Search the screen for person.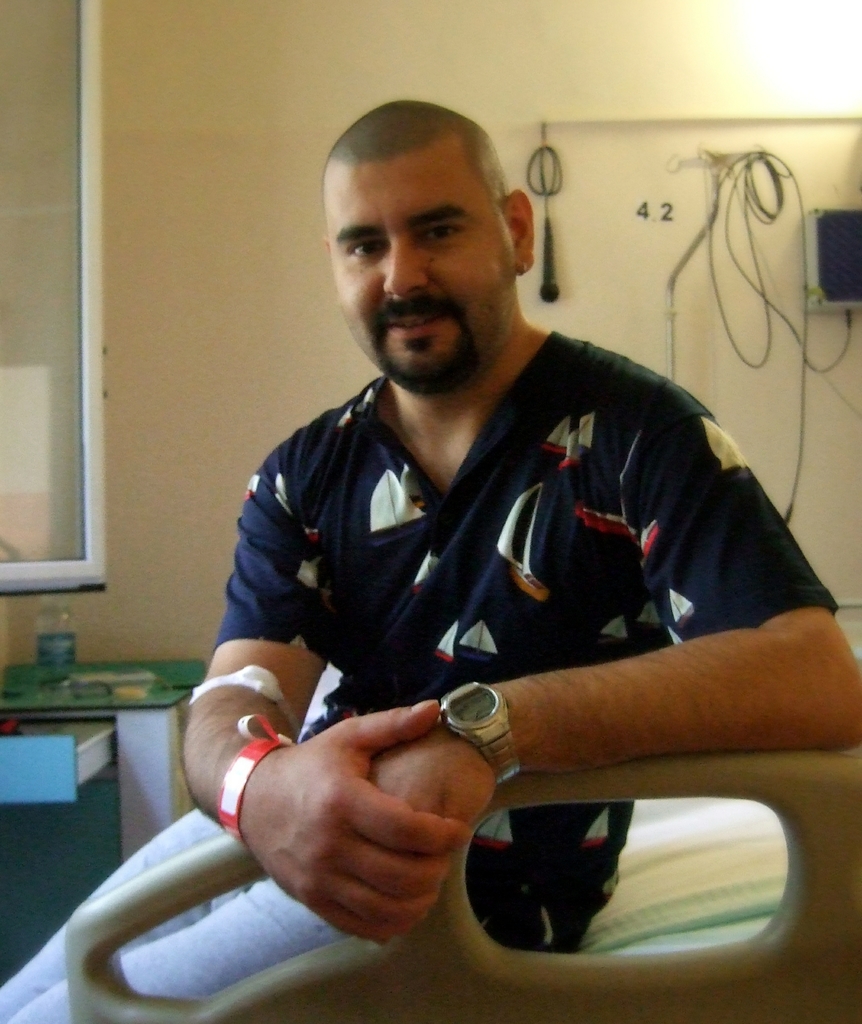
Found at 0/99/861/1023.
